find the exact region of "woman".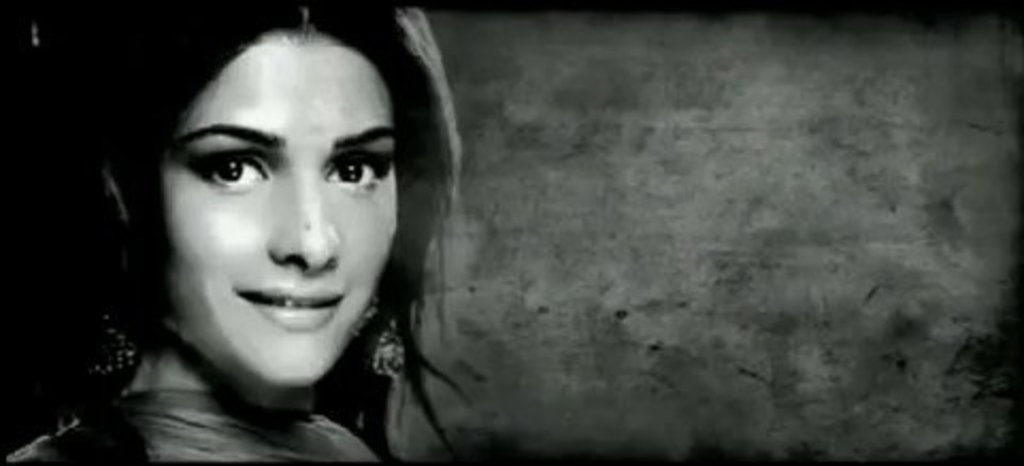
Exact region: left=40, top=6, right=524, bottom=460.
